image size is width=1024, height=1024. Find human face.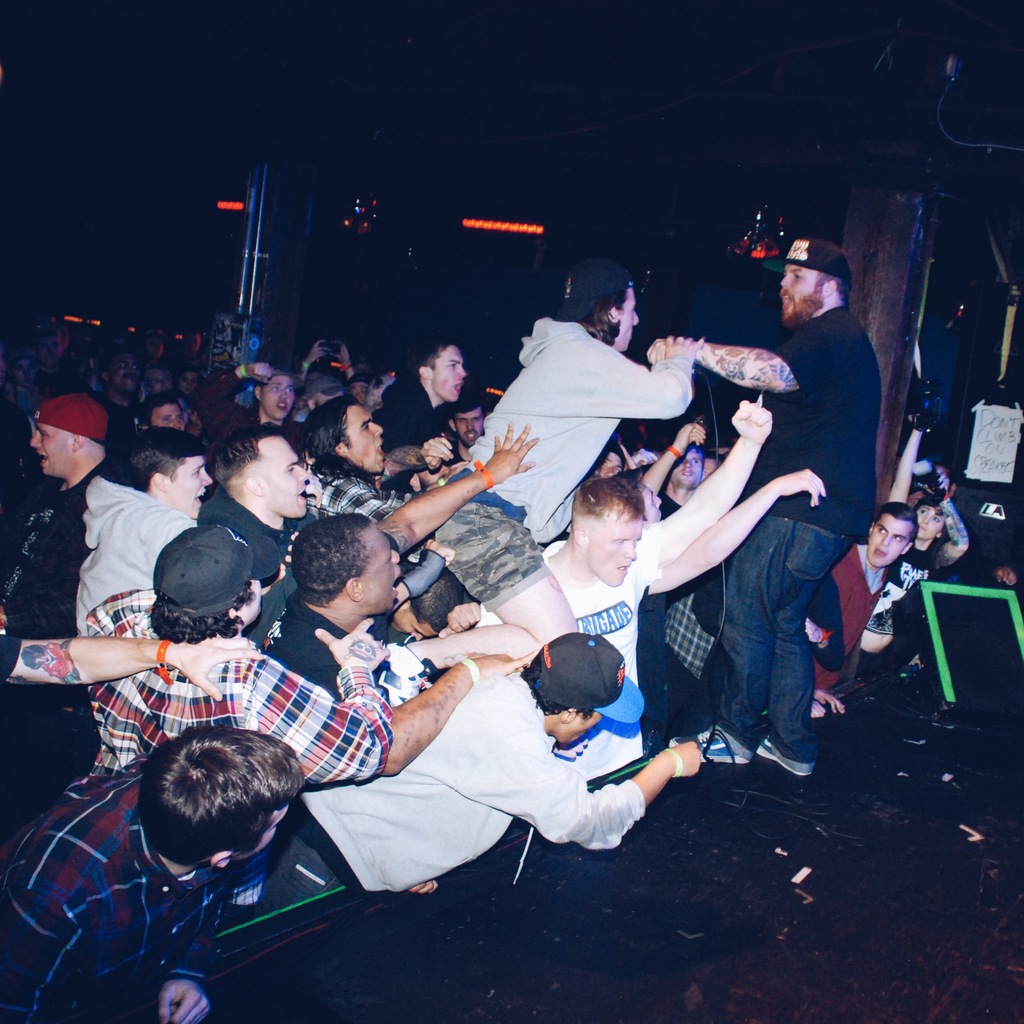
crop(368, 524, 400, 614).
